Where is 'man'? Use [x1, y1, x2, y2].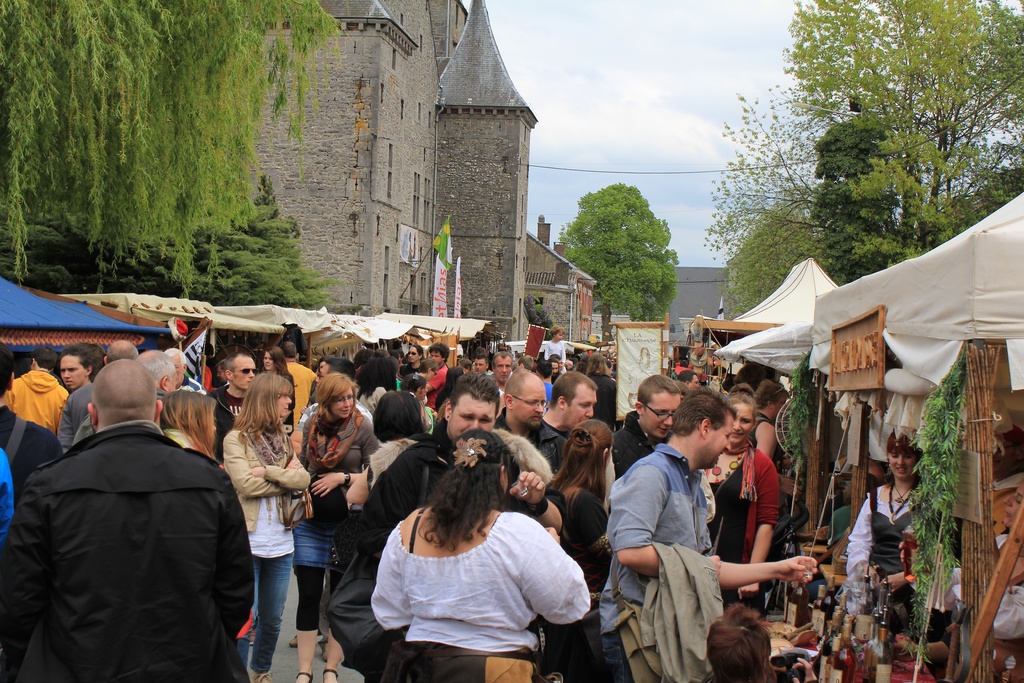
[546, 371, 597, 436].
